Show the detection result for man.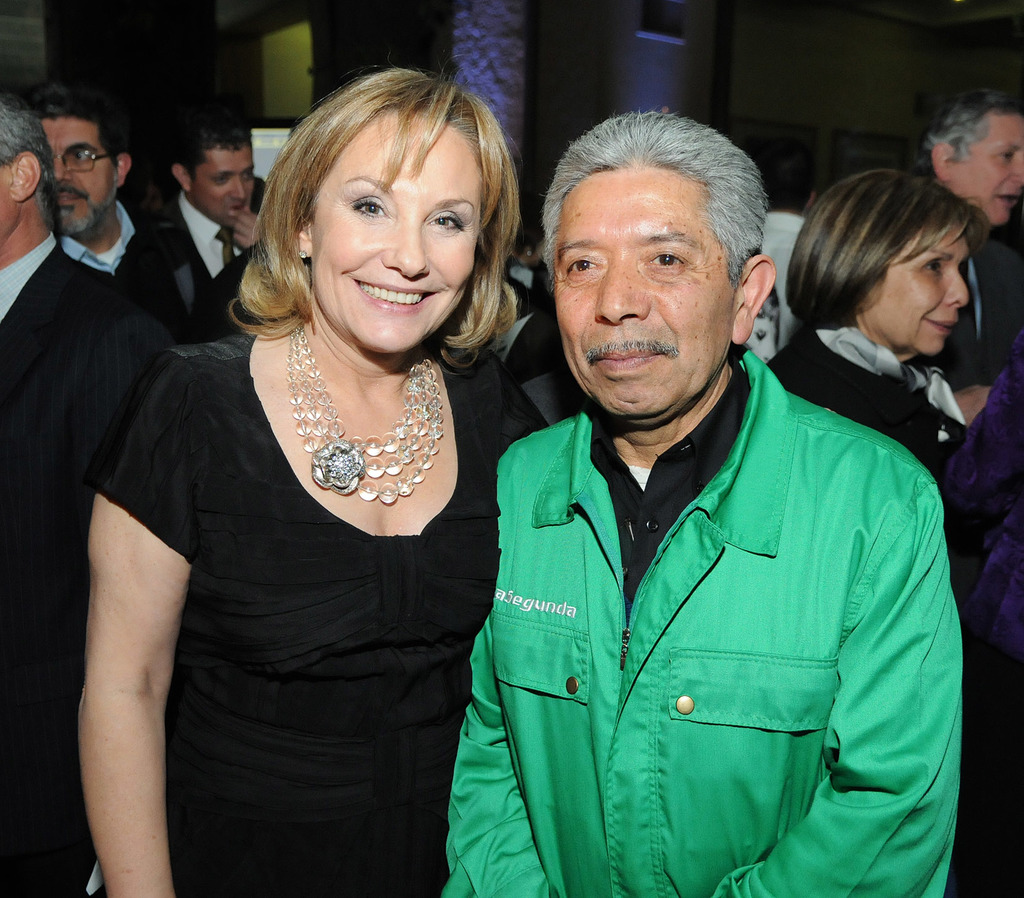
l=904, t=74, r=1023, b=452.
